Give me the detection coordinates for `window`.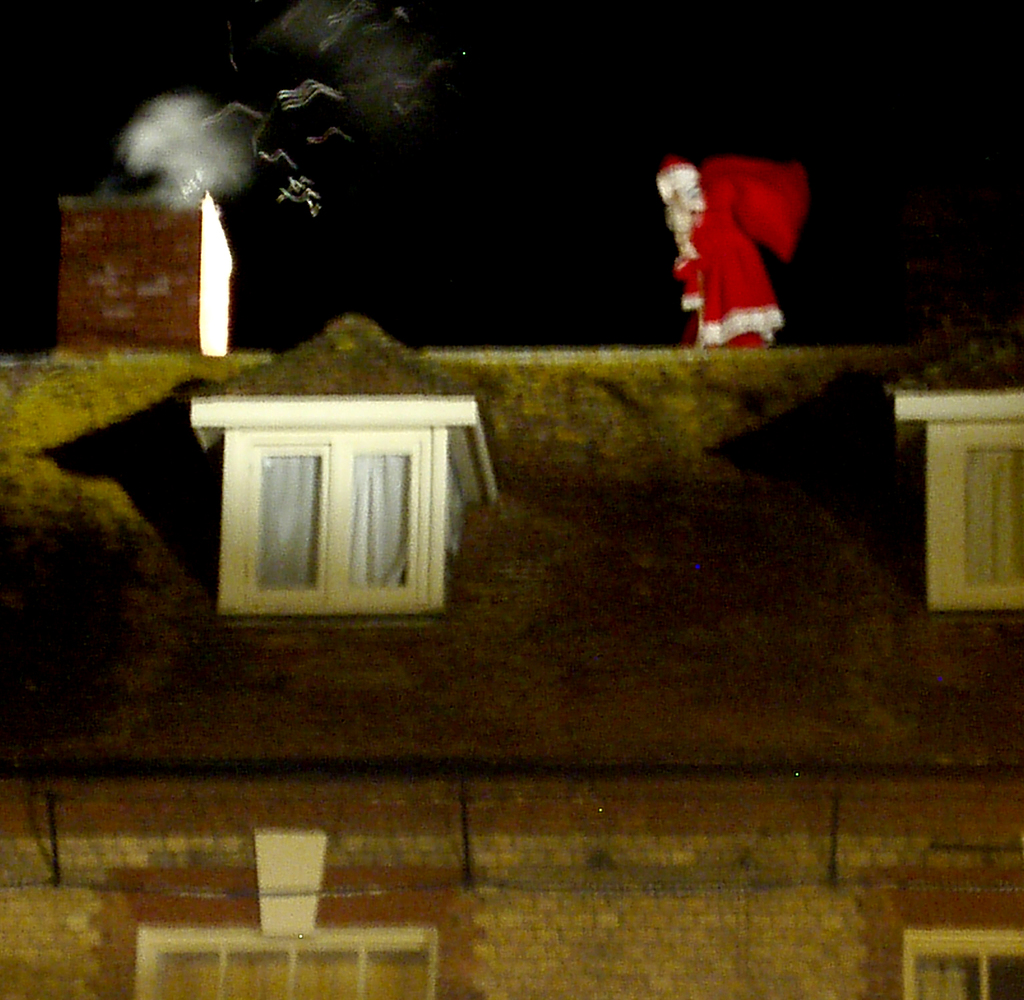
bbox=(197, 367, 506, 630).
